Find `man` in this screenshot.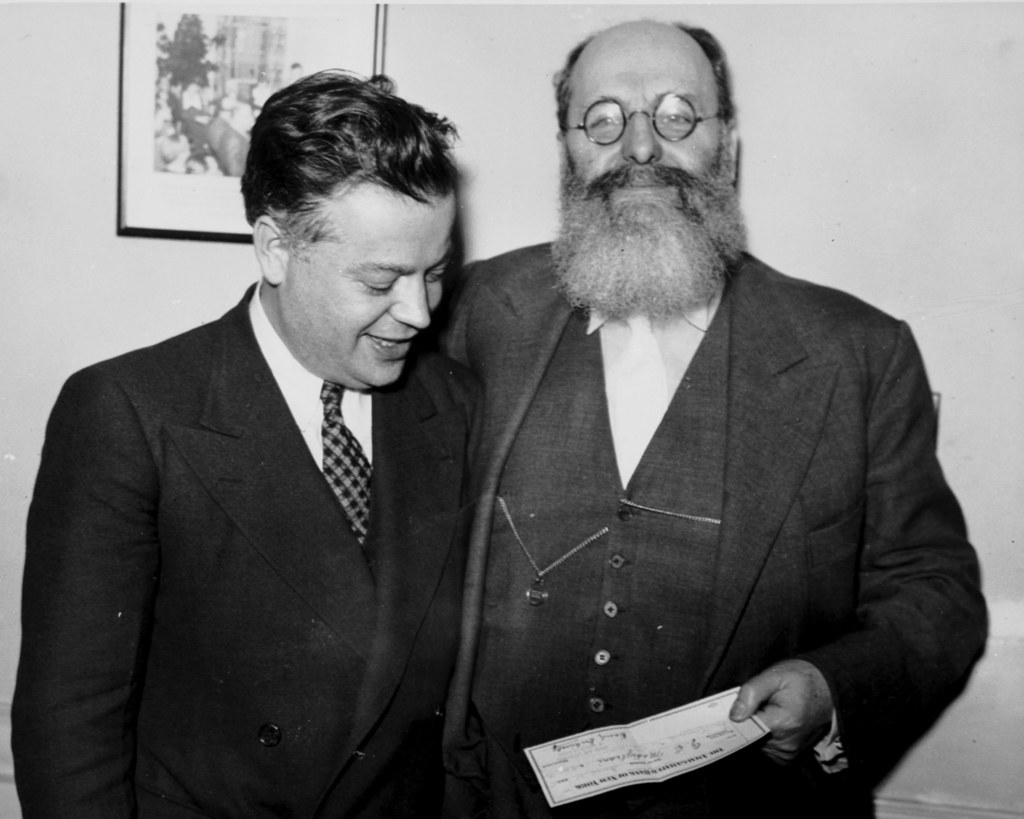
The bounding box for `man` is region(384, 18, 961, 818).
